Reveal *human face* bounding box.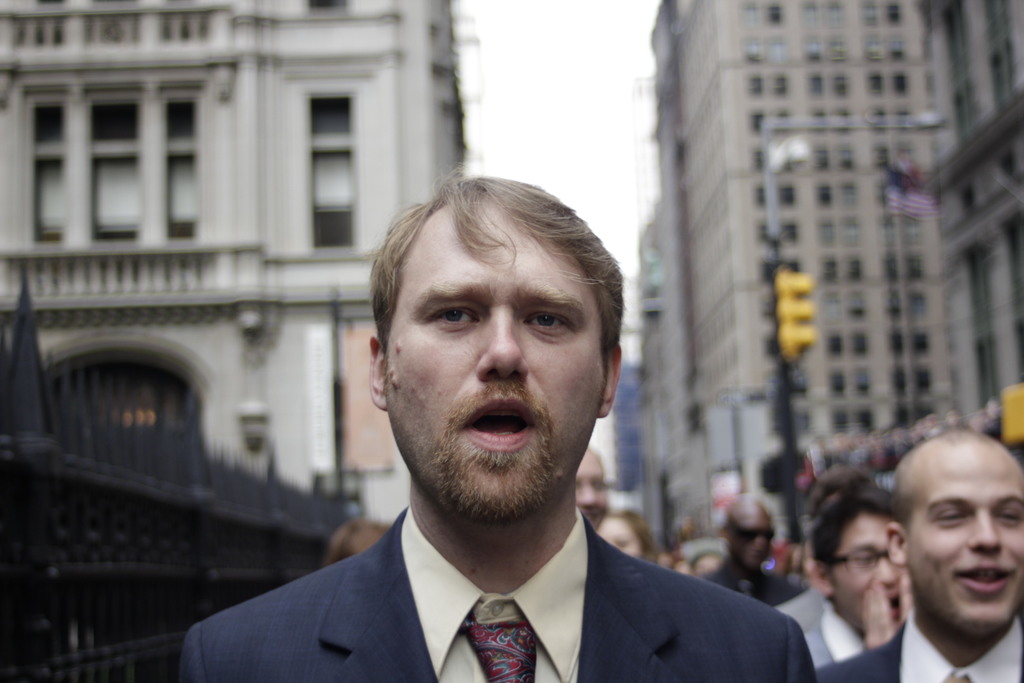
Revealed: box=[733, 505, 776, 564].
